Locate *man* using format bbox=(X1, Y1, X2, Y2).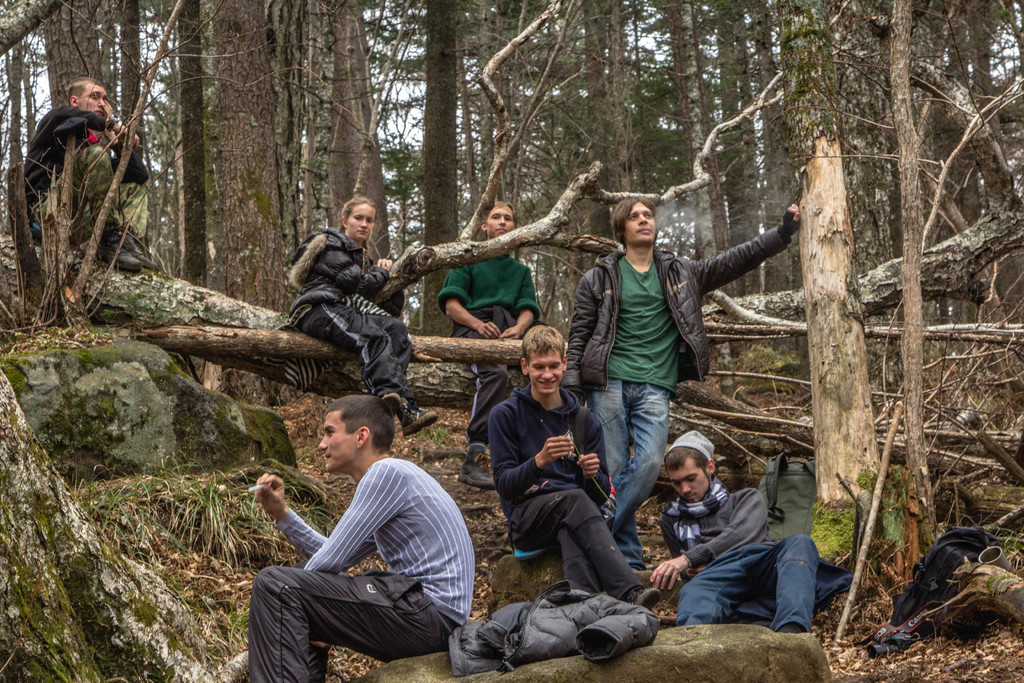
bbox=(568, 199, 800, 567).
